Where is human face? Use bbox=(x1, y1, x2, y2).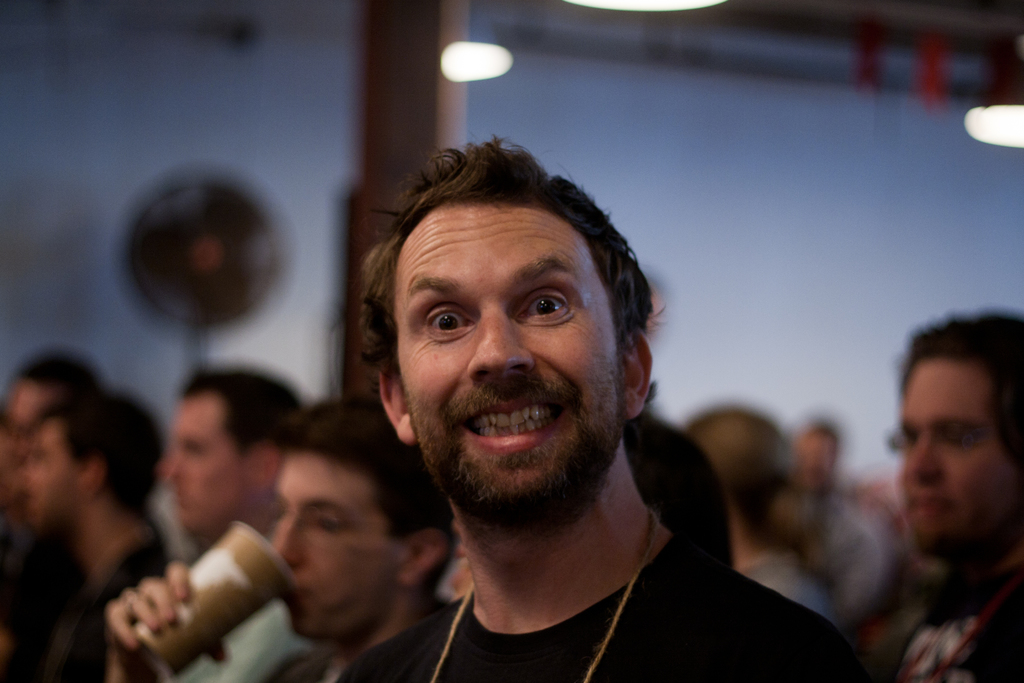
bbox=(6, 381, 60, 429).
